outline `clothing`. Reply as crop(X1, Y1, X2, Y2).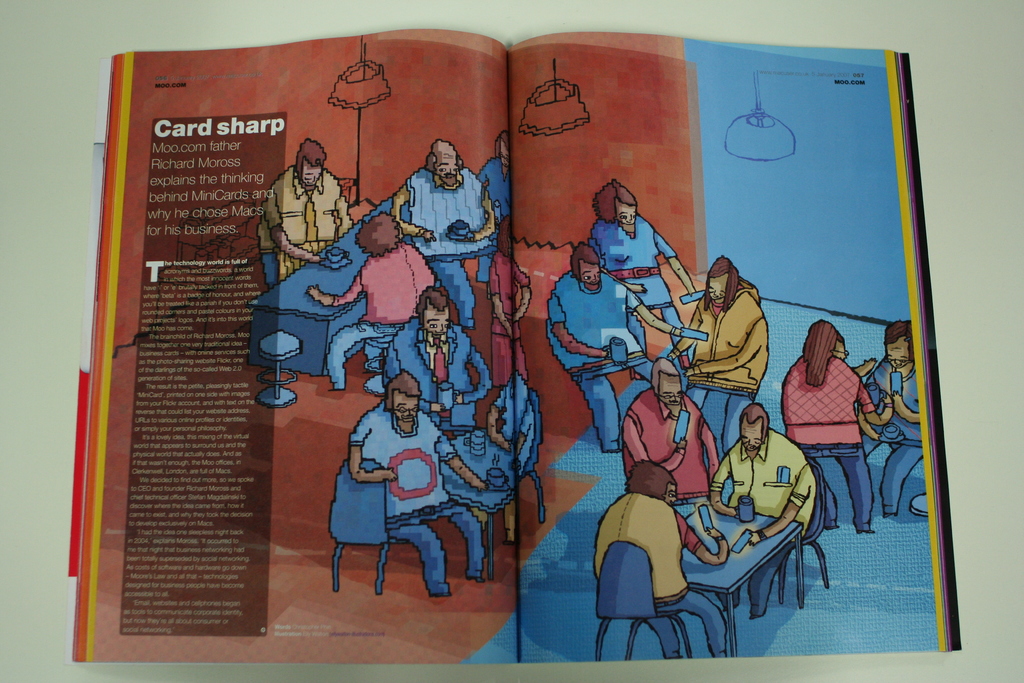
crop(610, 386, 716, 507).
